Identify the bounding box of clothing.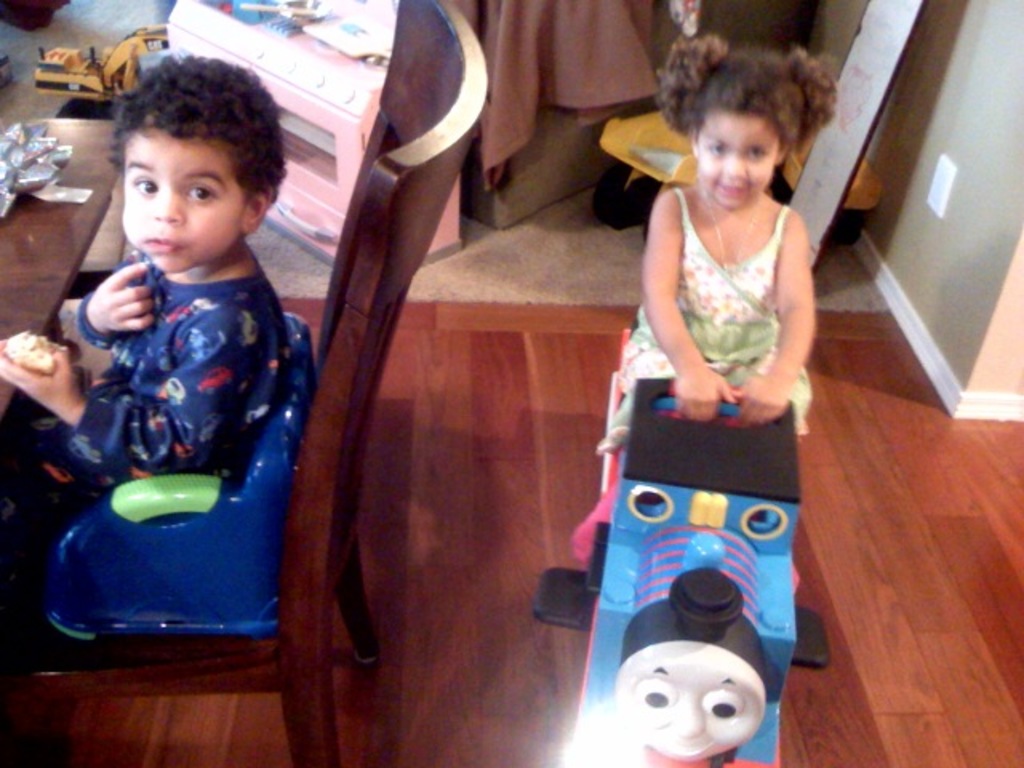
{"left": 635, "top": 163, "right": 822, "bottom": 467}.
